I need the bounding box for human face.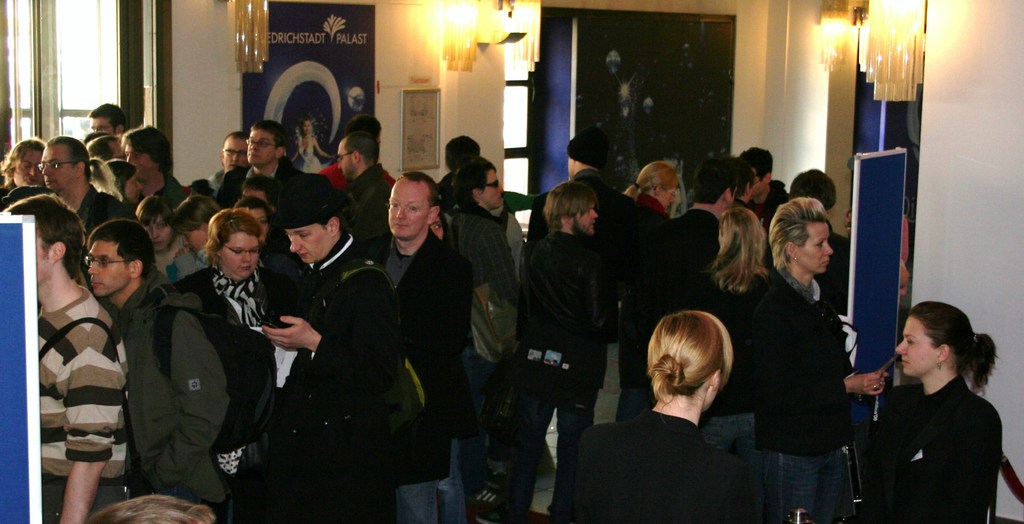
Here it is: x1=144, y1=215, x2=172, y2=248.
